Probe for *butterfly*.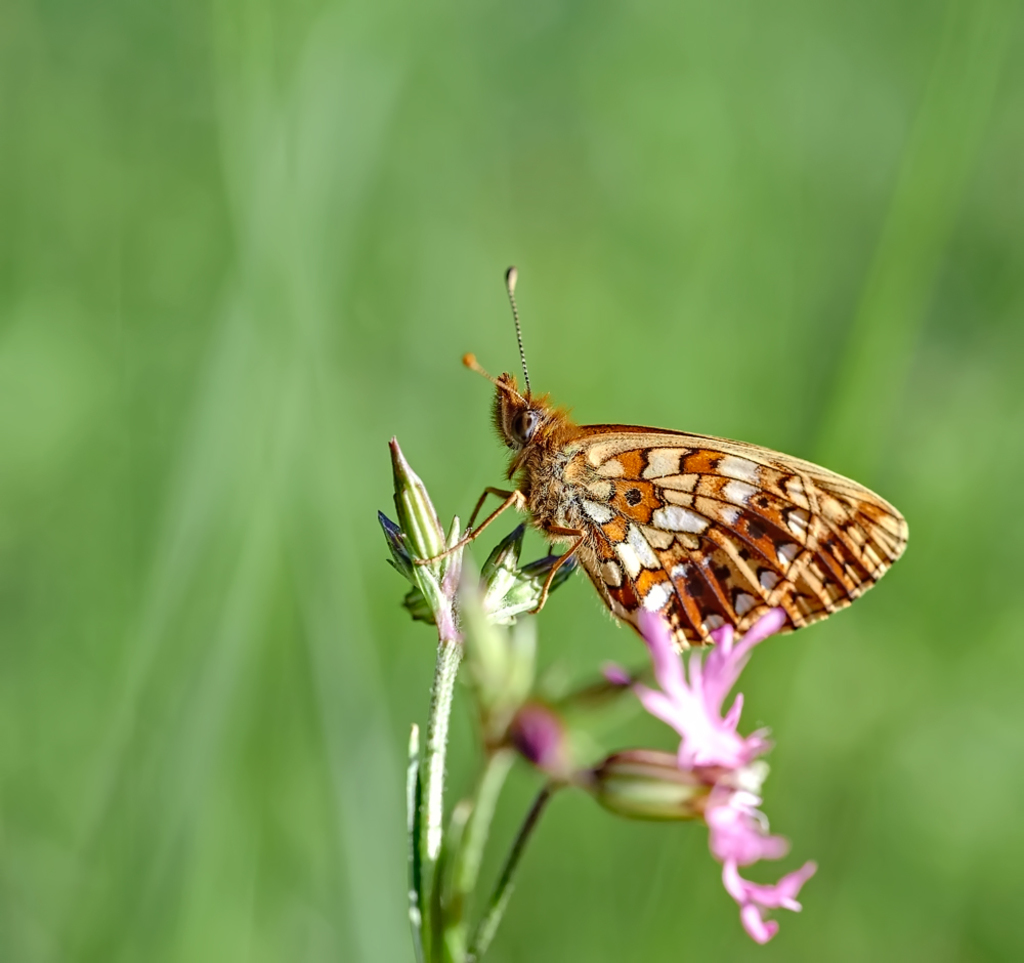
Probe result: rect(445, 275, 911, 657).
